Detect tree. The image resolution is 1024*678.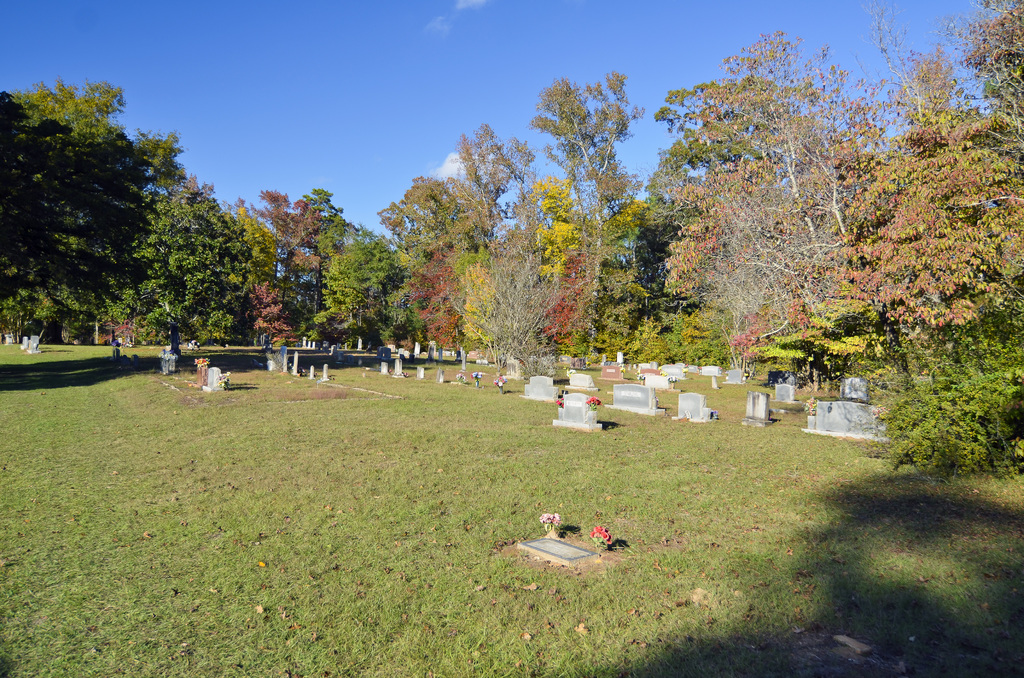
x1=300 y1=182 x2=359 y2=265.
